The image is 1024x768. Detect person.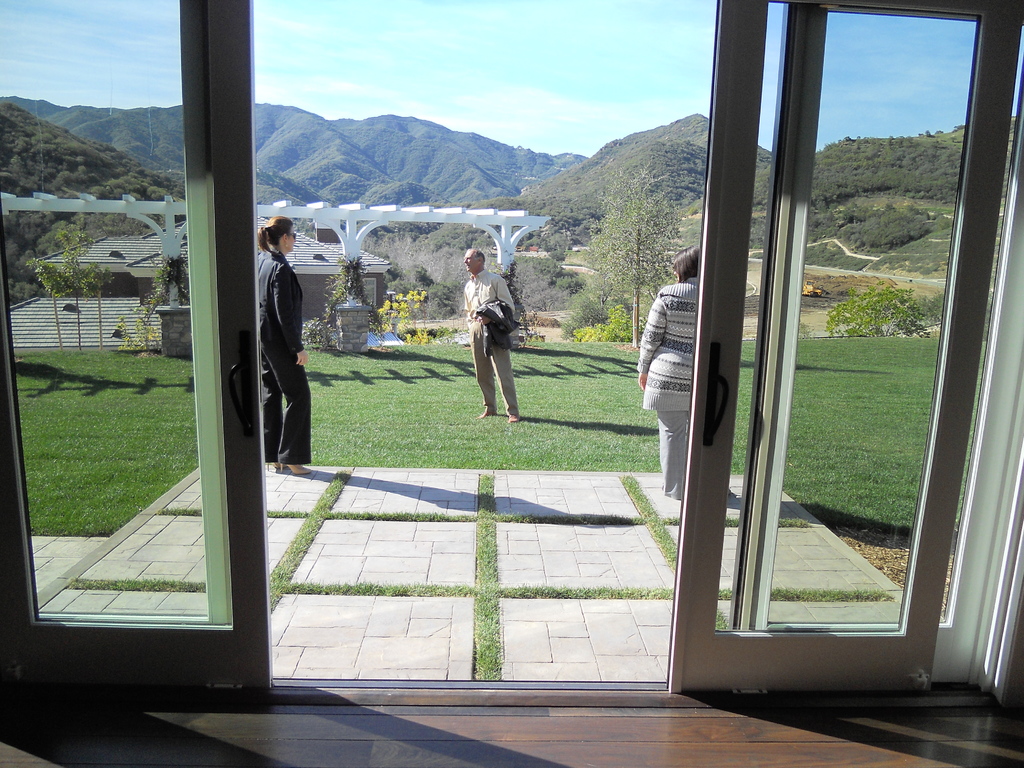
Detection: bbox=(244, 213, 314, 483).
